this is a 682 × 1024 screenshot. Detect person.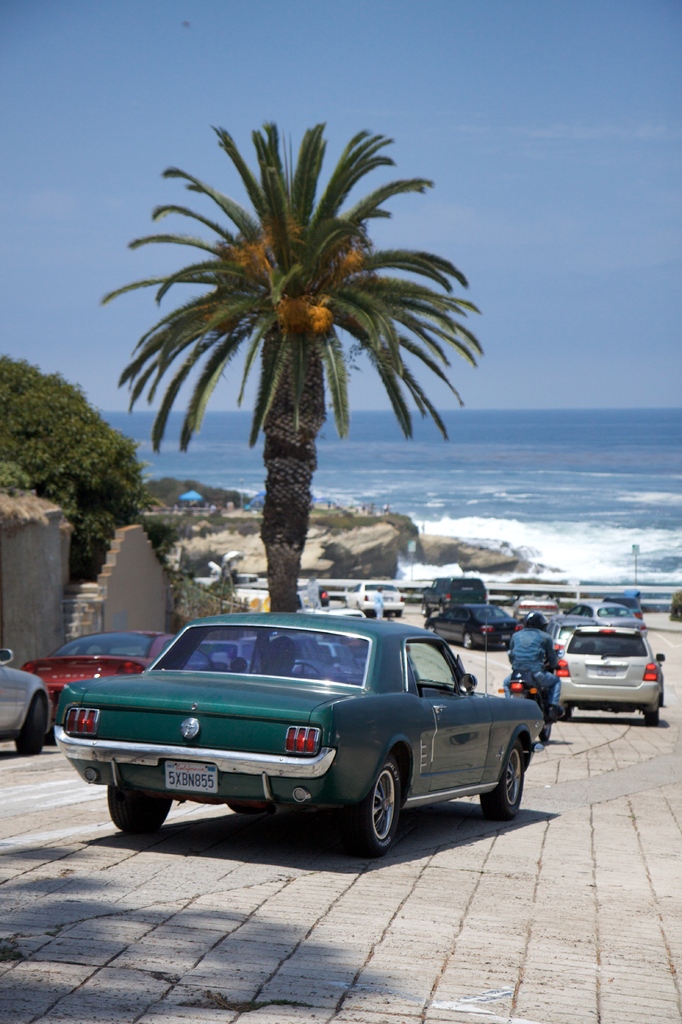
<bbox>509, 614, 562, 721</bbox>.
